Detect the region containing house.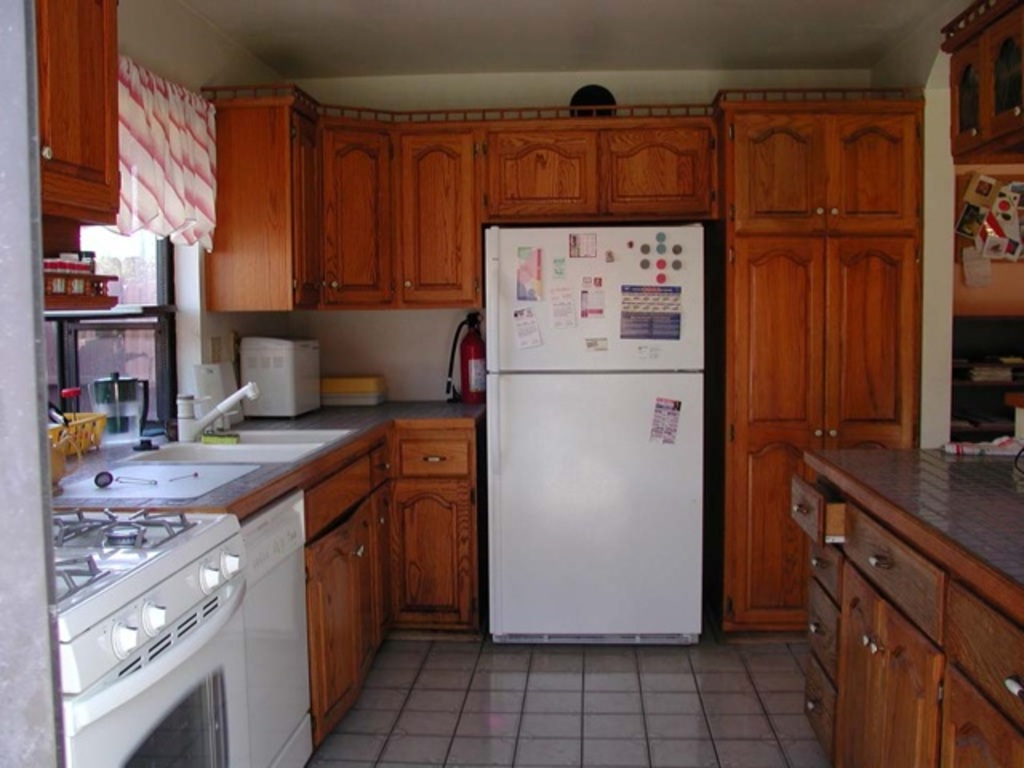
0 0 1022 766.
